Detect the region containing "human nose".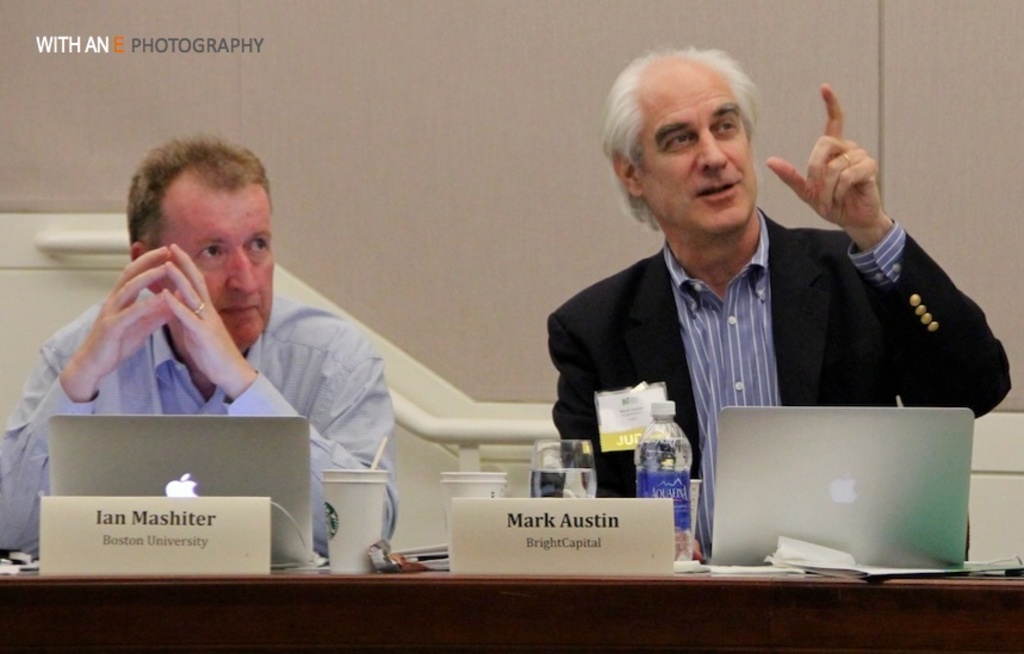
[x1=693, y1=129, x2=727, y2=170].
